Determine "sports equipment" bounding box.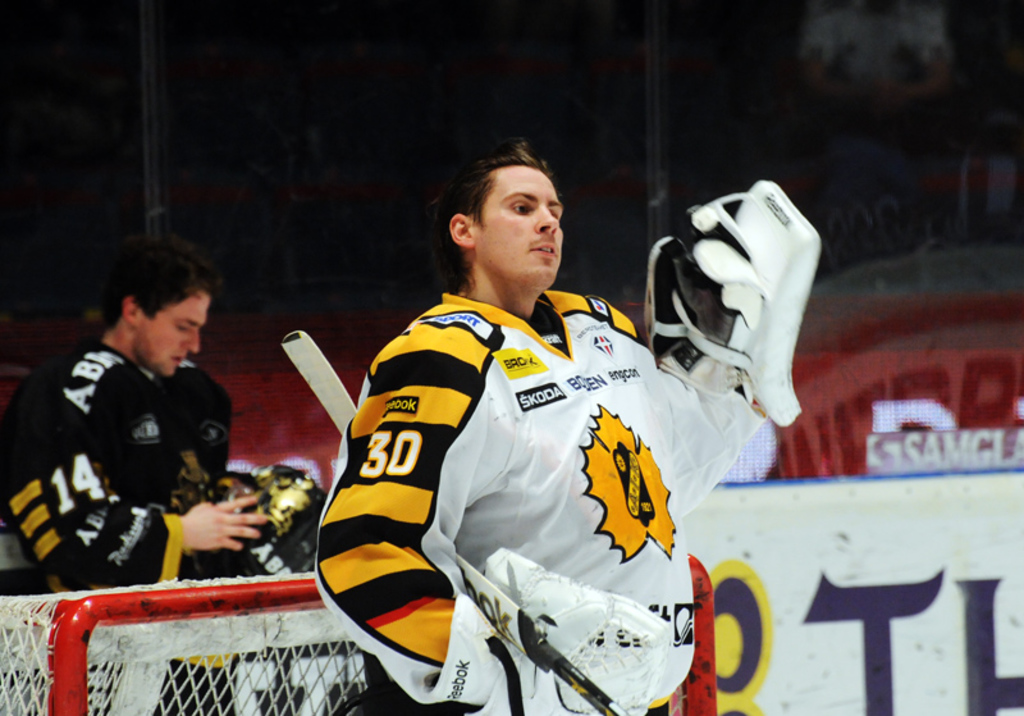
Determined: select_region(644, 177, 805, 428).
